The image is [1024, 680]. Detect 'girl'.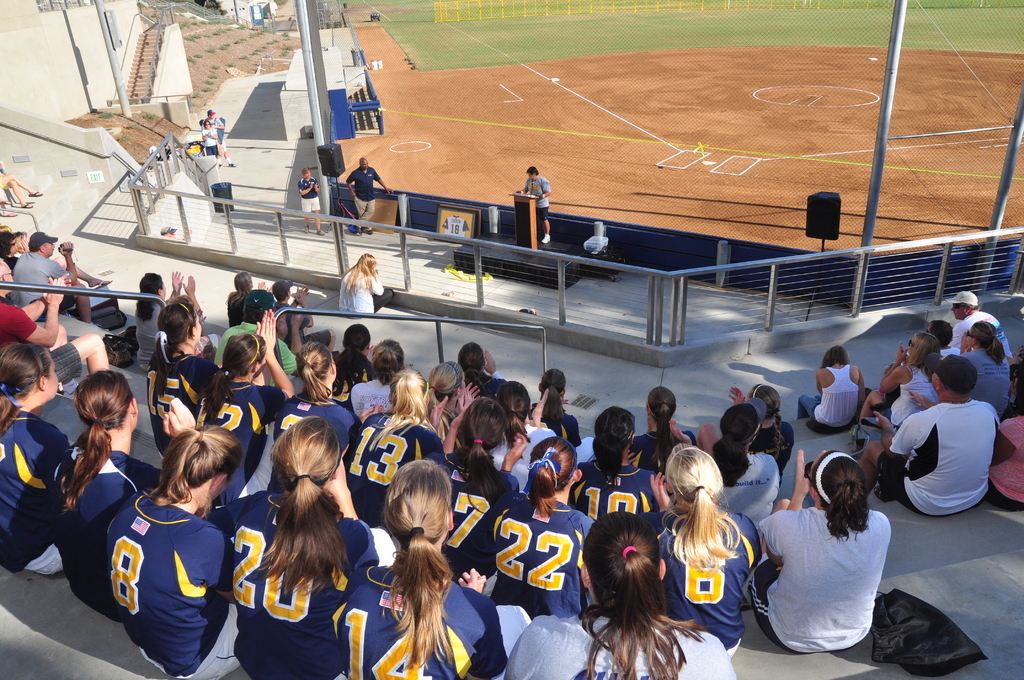
Detection: detection(213, 265, 282, 327).
